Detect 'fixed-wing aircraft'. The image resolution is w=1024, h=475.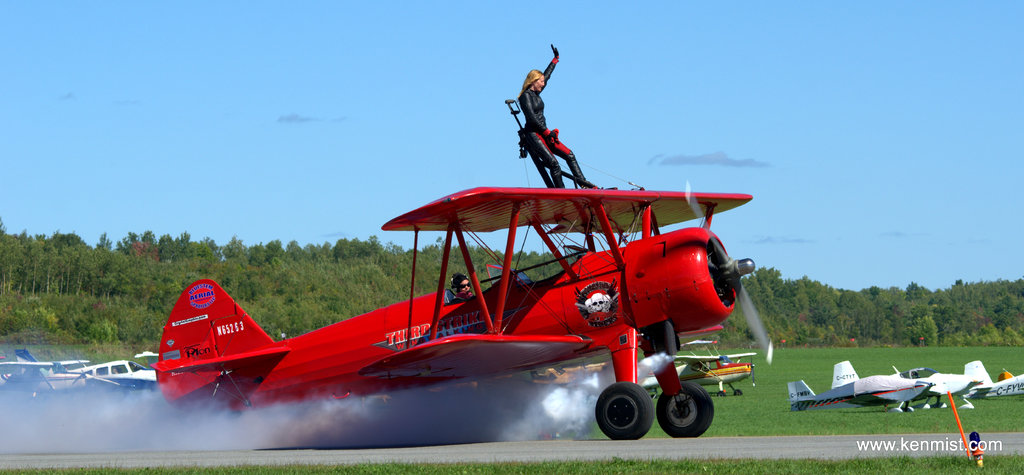
{"x1": 0, "y1": 349, "x2": 167, "y2": 410}.
